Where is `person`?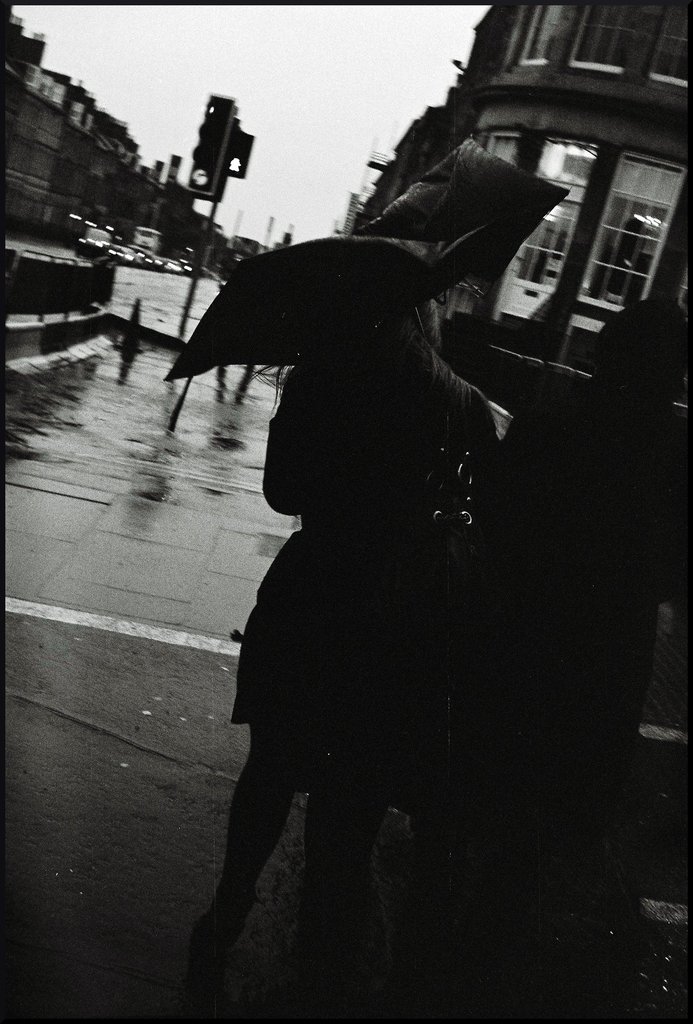
<bbox>486, 299, 692, 1018</bbox>.
